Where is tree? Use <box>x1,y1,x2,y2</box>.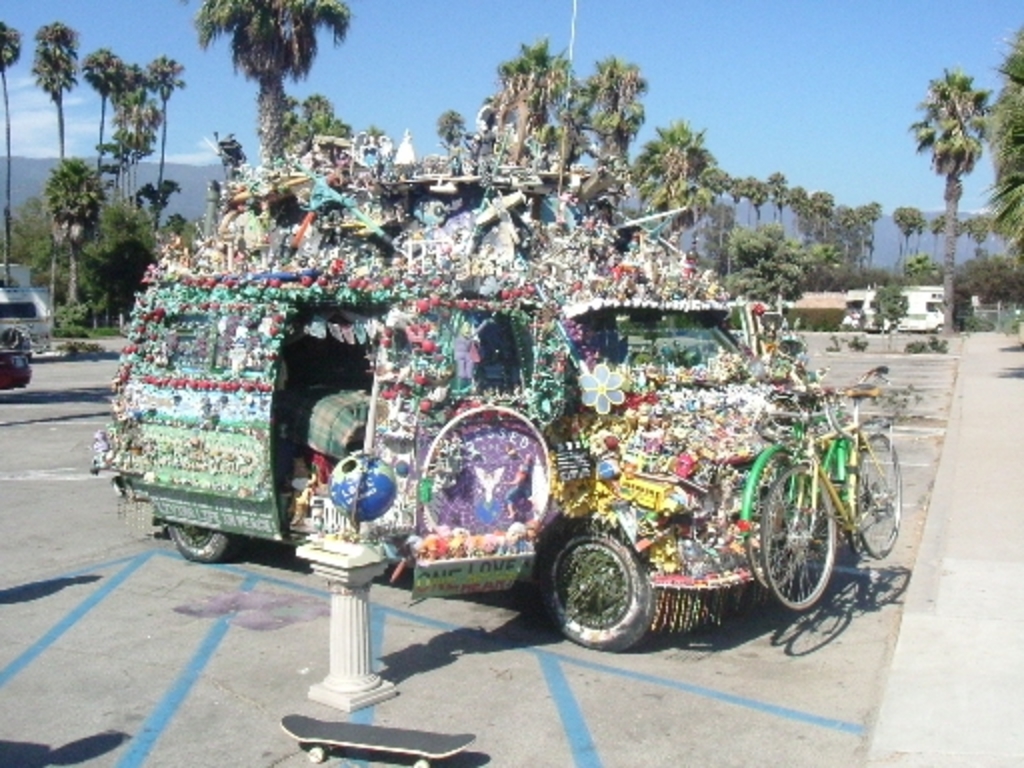
<box>986,24,1022,262</box>.
